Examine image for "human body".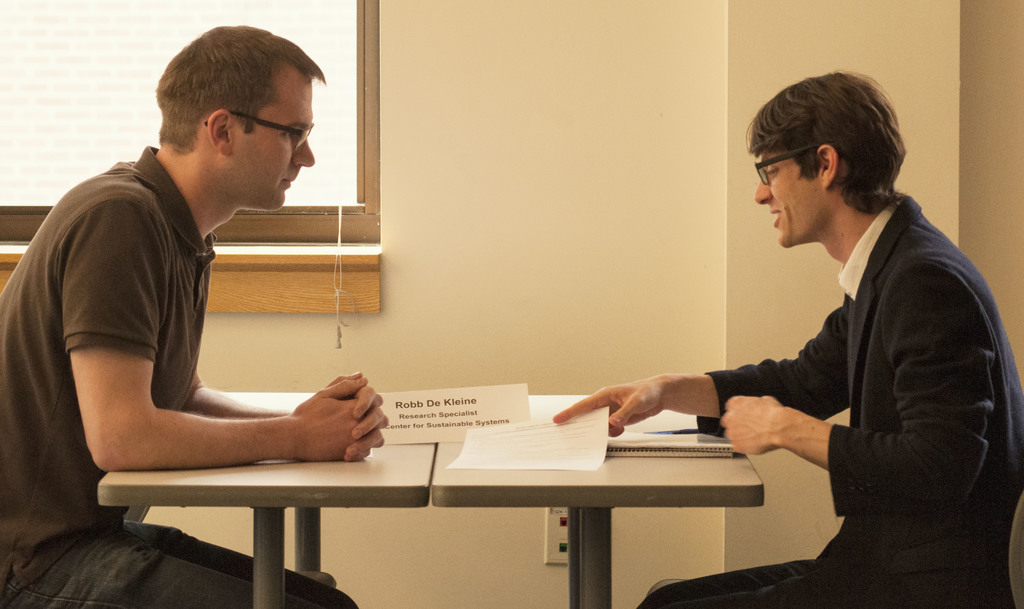
Examination result: bbox=(0, 24, 384, 608).
